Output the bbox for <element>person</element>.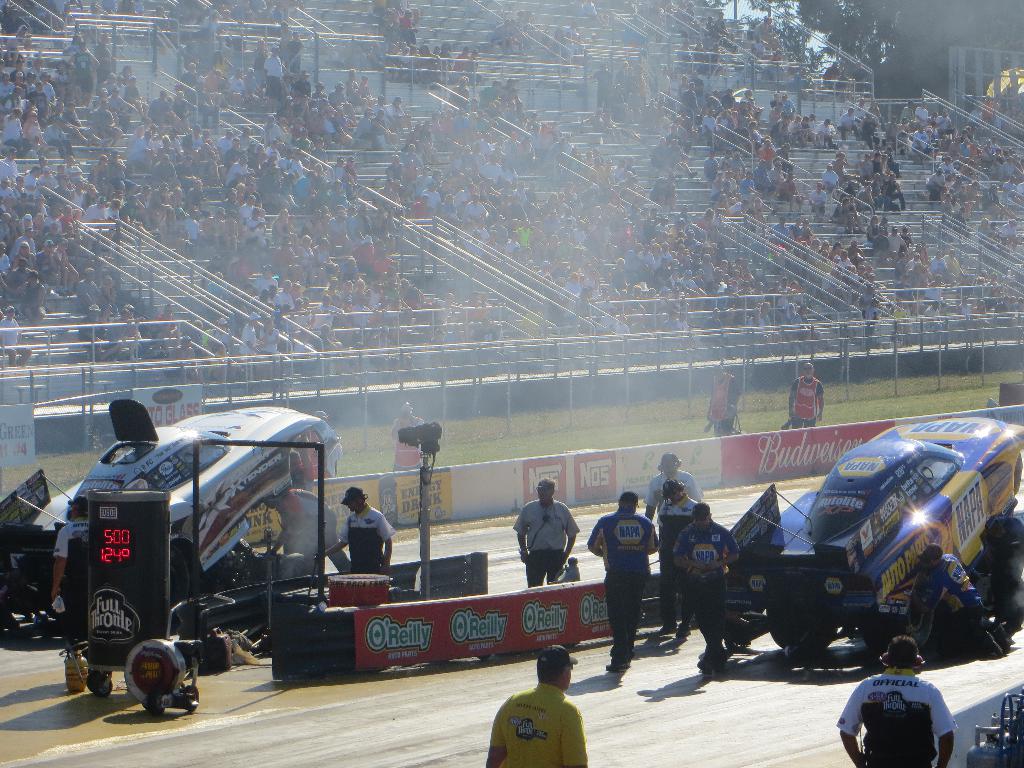
box(698, 362, 744, 436).
